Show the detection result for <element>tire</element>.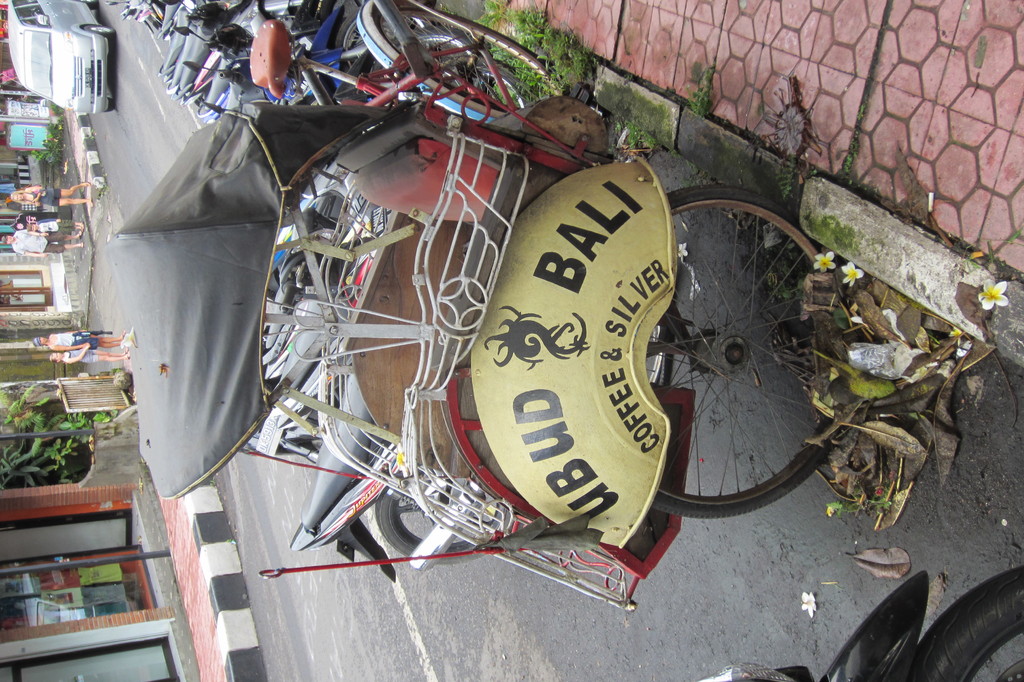
crop(442, 69, 528, 107).
